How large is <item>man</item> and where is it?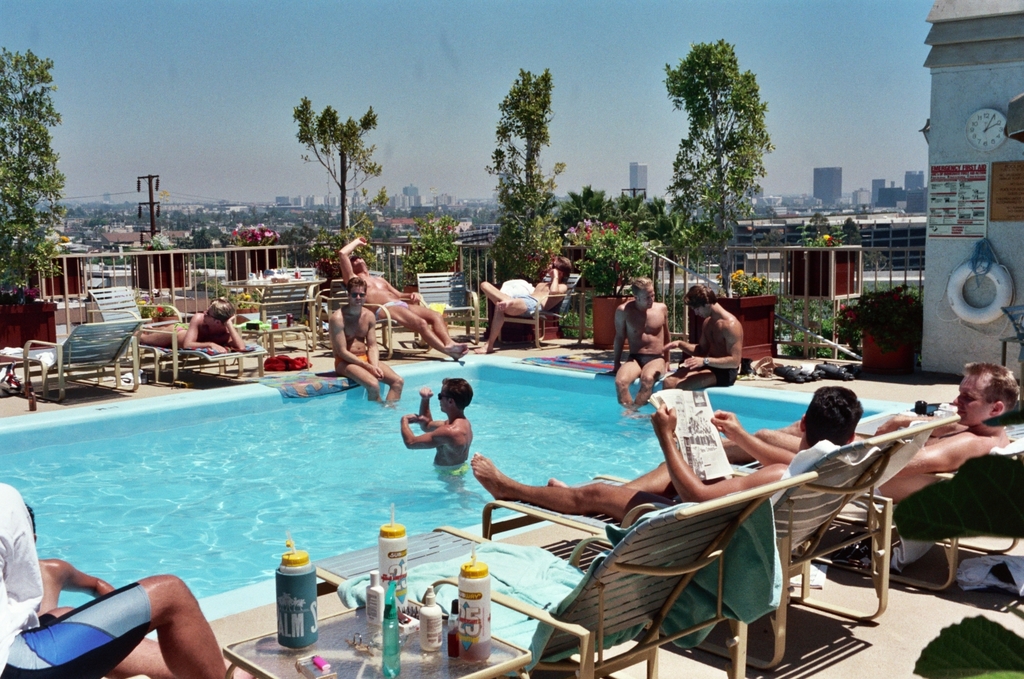
Bounding box: locate(659, 287, 749, 390).
